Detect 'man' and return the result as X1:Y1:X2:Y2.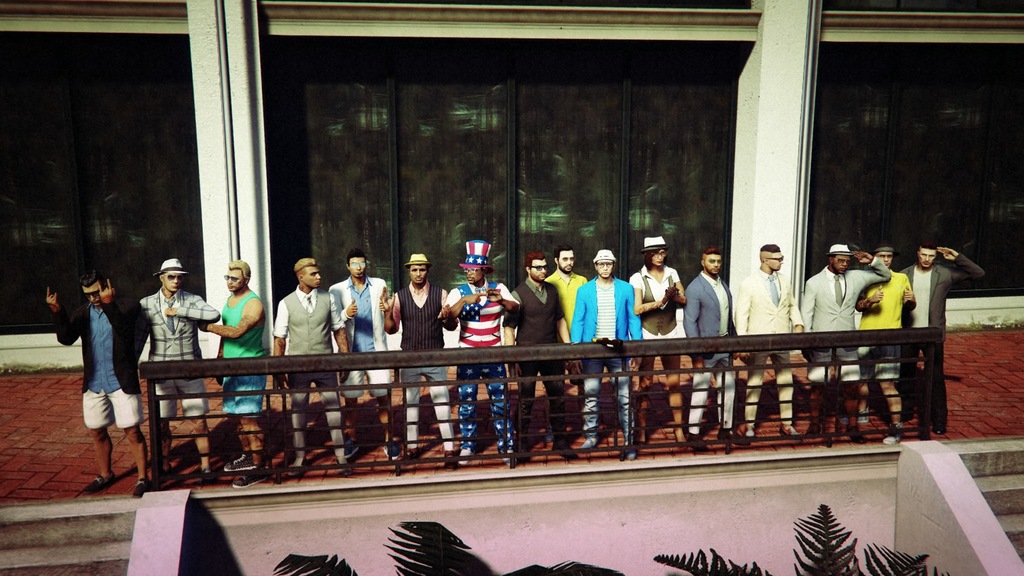
199:259:271:495.
